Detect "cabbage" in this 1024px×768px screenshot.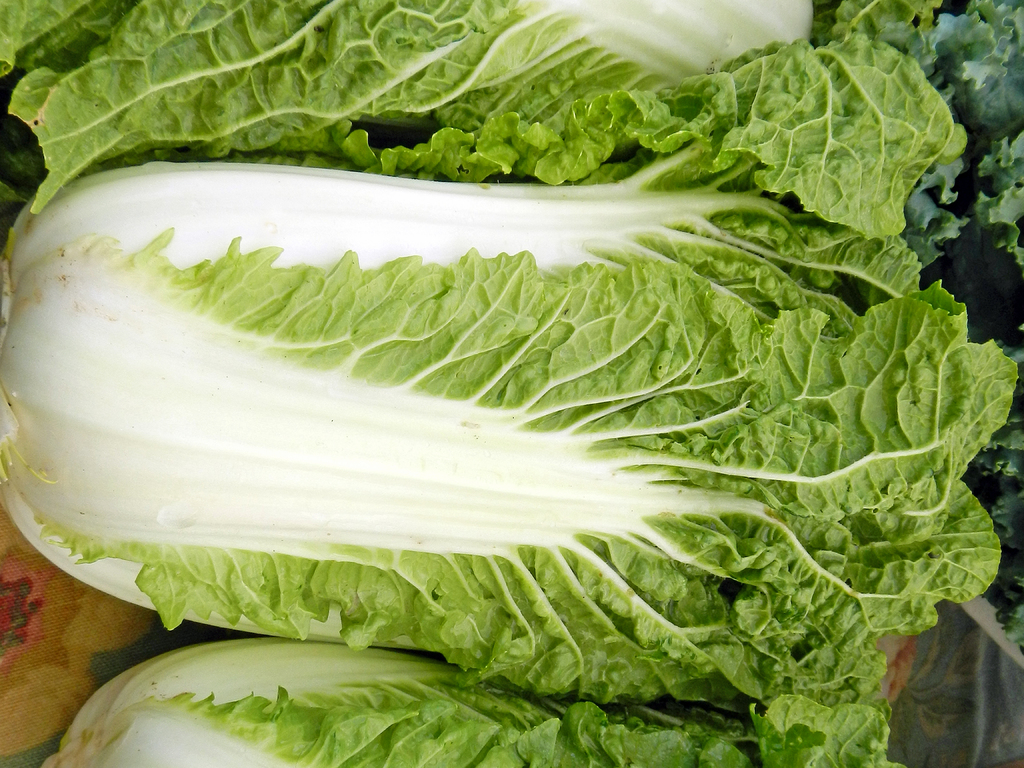
Detection: {"left": 0, "top": 0, "right": 956, "bottom": 236}.
